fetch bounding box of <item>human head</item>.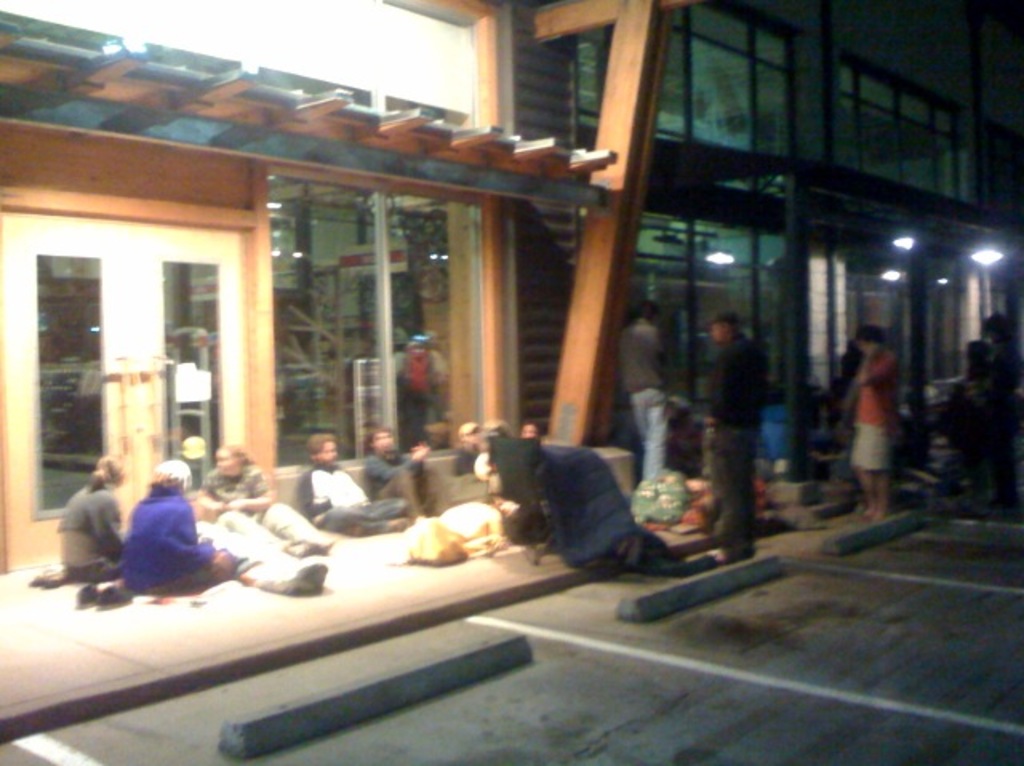
Bbox: (left=307, top=432, right=338, bottom=465).
